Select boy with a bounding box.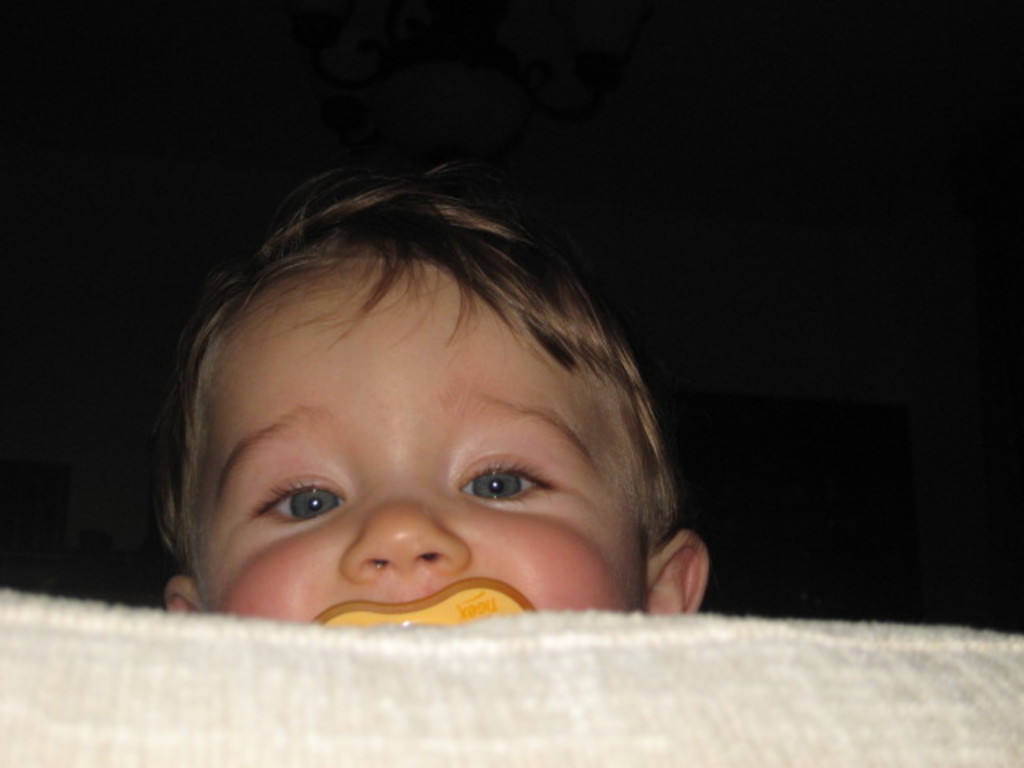
(x1=126, y1=200, x2=696, y2=640).
